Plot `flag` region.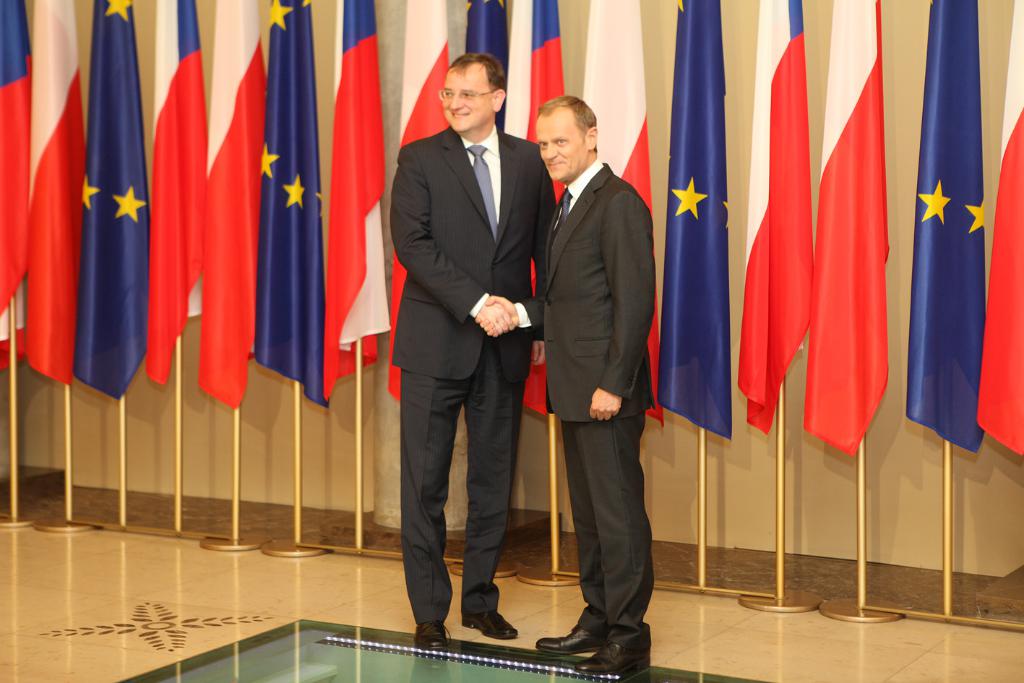
Plotted at bbox=(729, 0, 817, 447).
